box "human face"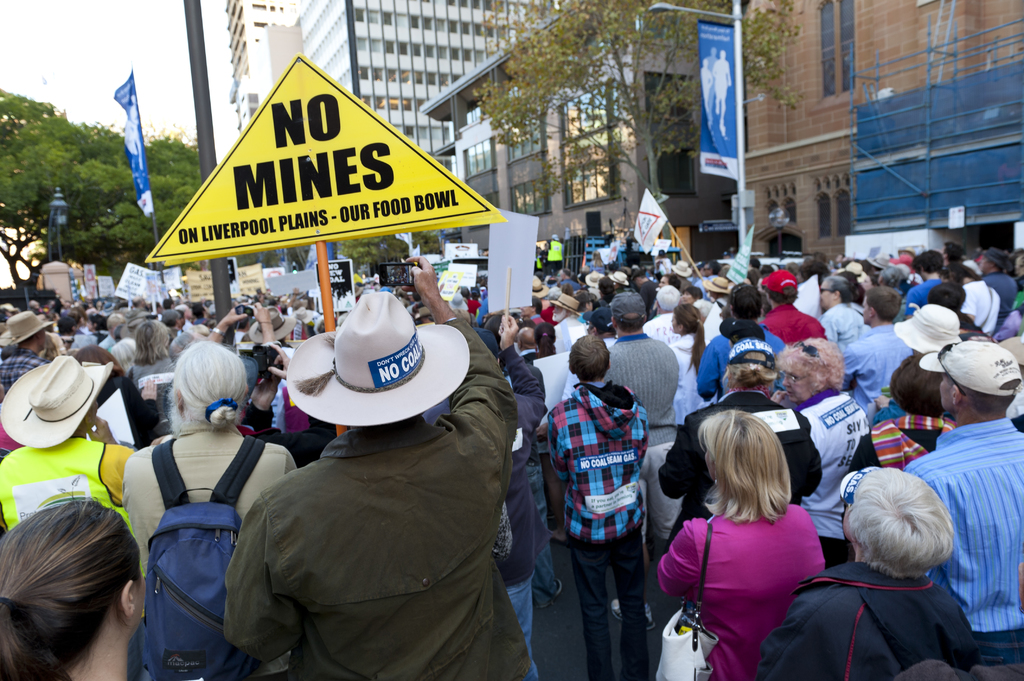
left=820, top=278, right=831, bottom=308
